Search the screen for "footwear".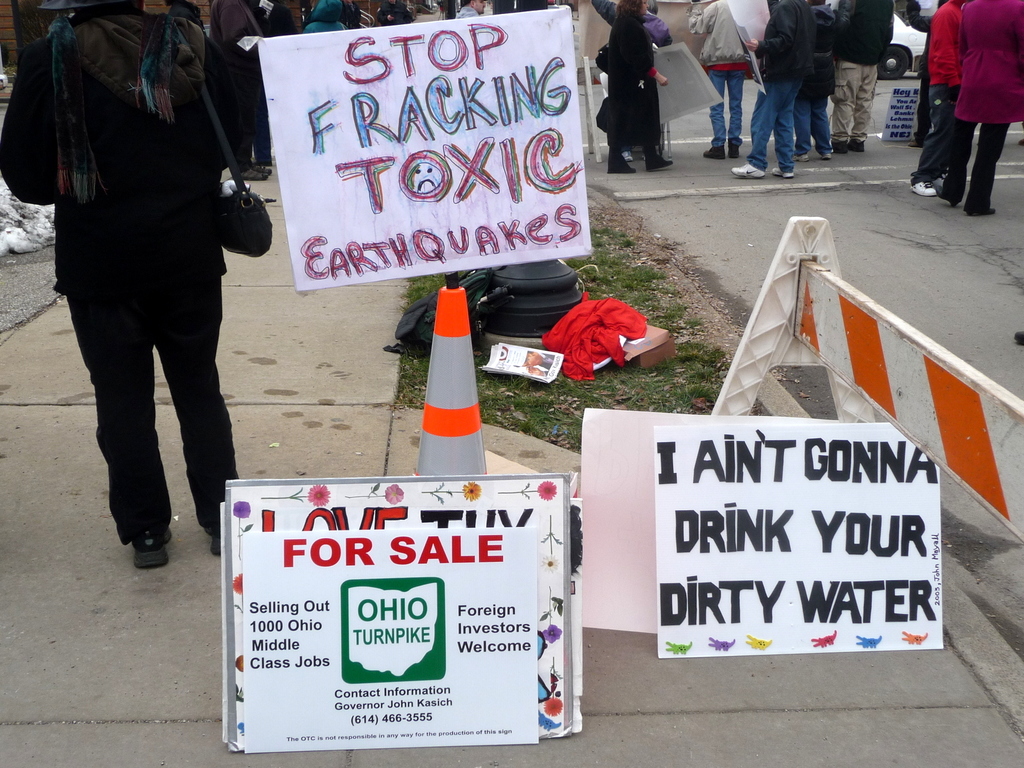
Found at 792 145 811 165.
